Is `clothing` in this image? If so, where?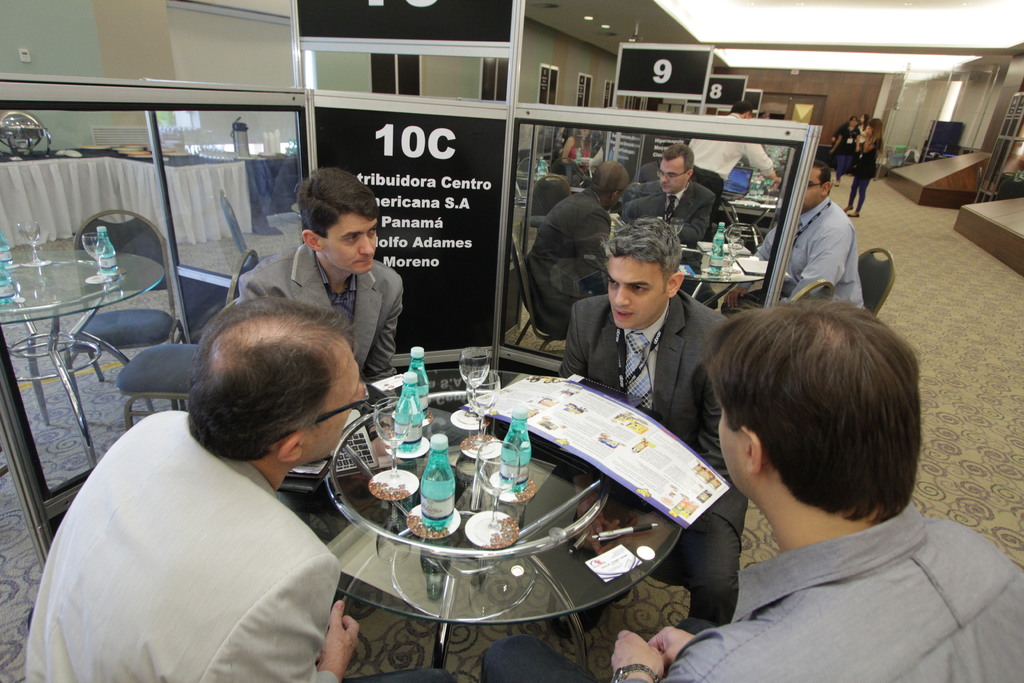
Yes, at 761,194,868,315.
